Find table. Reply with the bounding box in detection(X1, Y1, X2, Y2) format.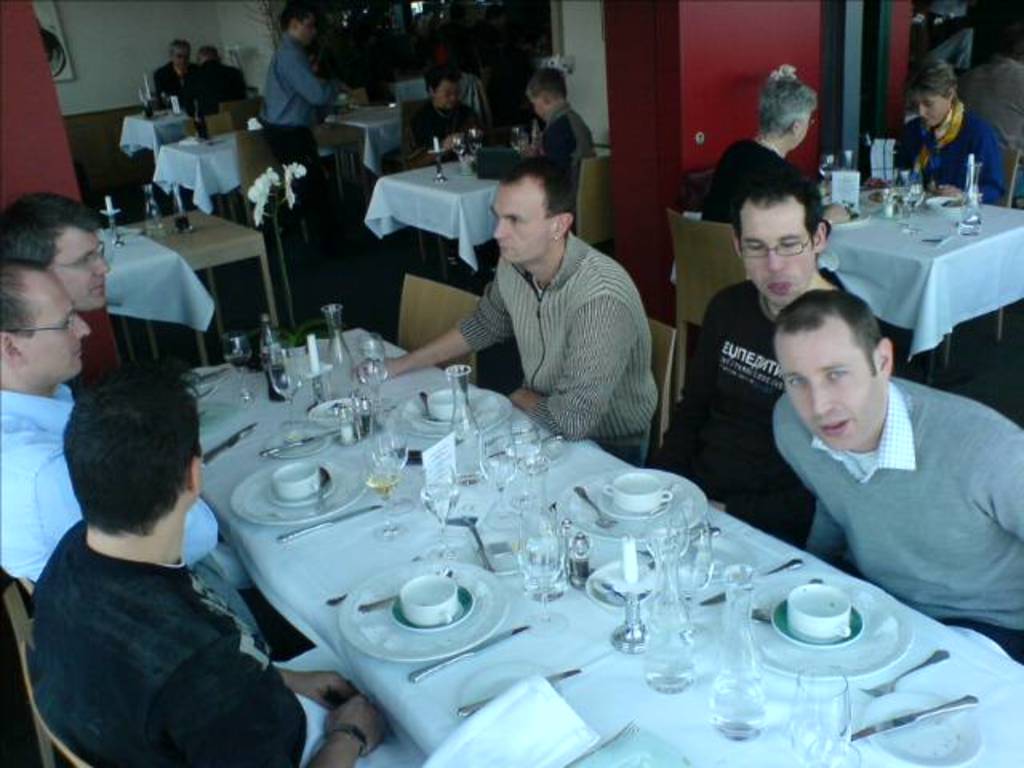
detection(104, 208, 283, 379).
